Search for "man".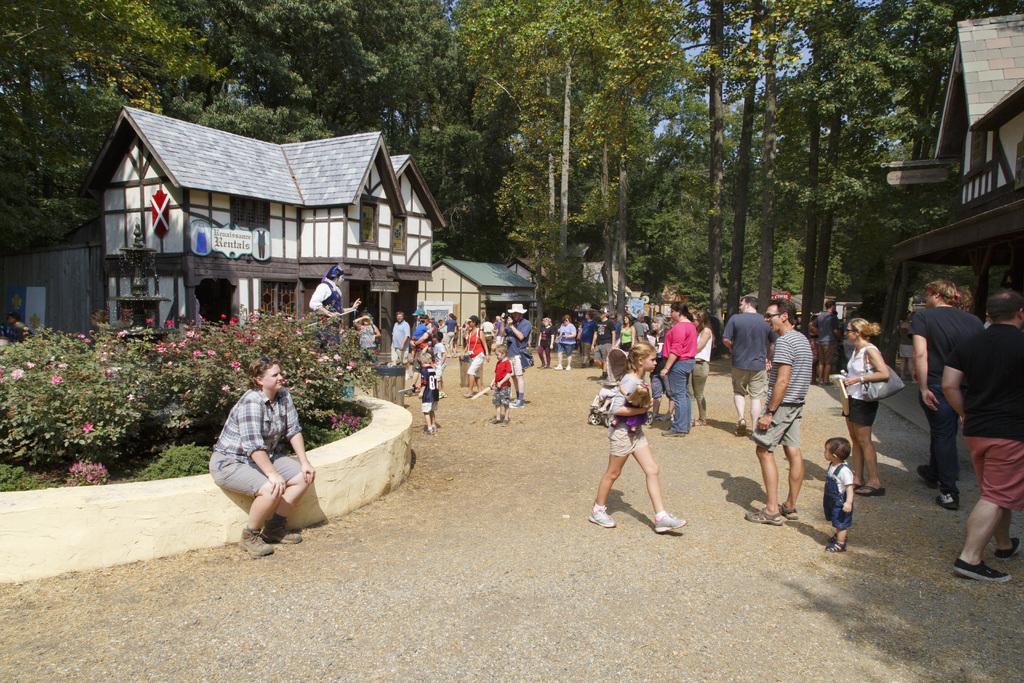
Found at box(751, 295, 813, 523).
